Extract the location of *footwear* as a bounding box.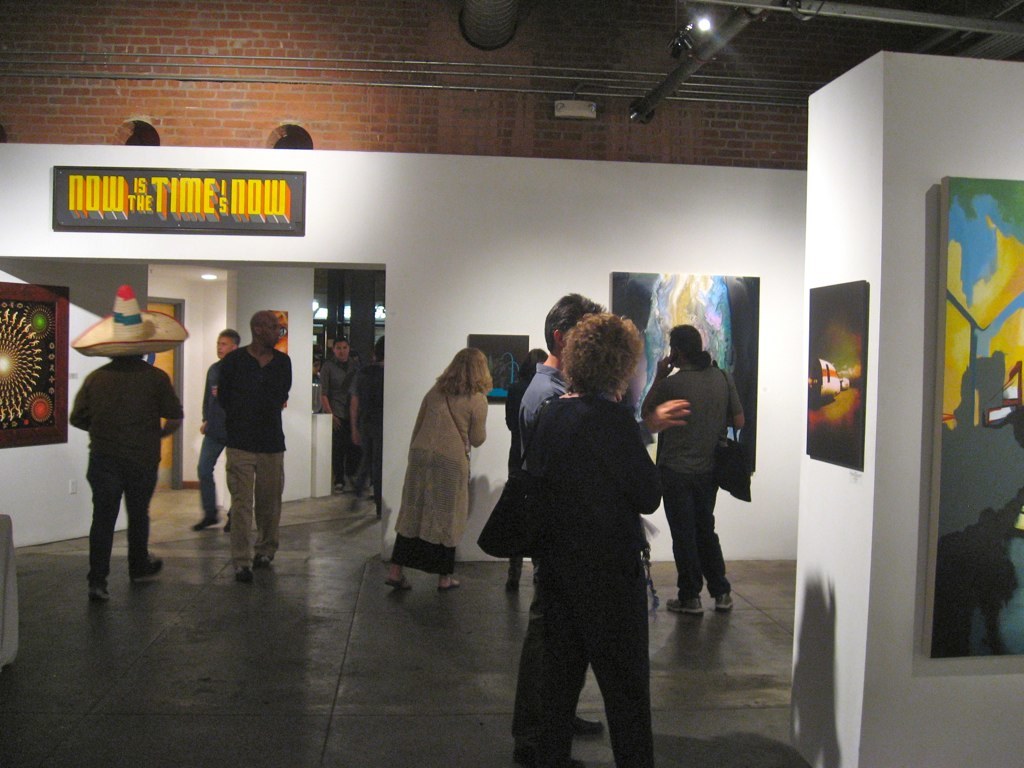
select_region(439, 581, 462, 592).
